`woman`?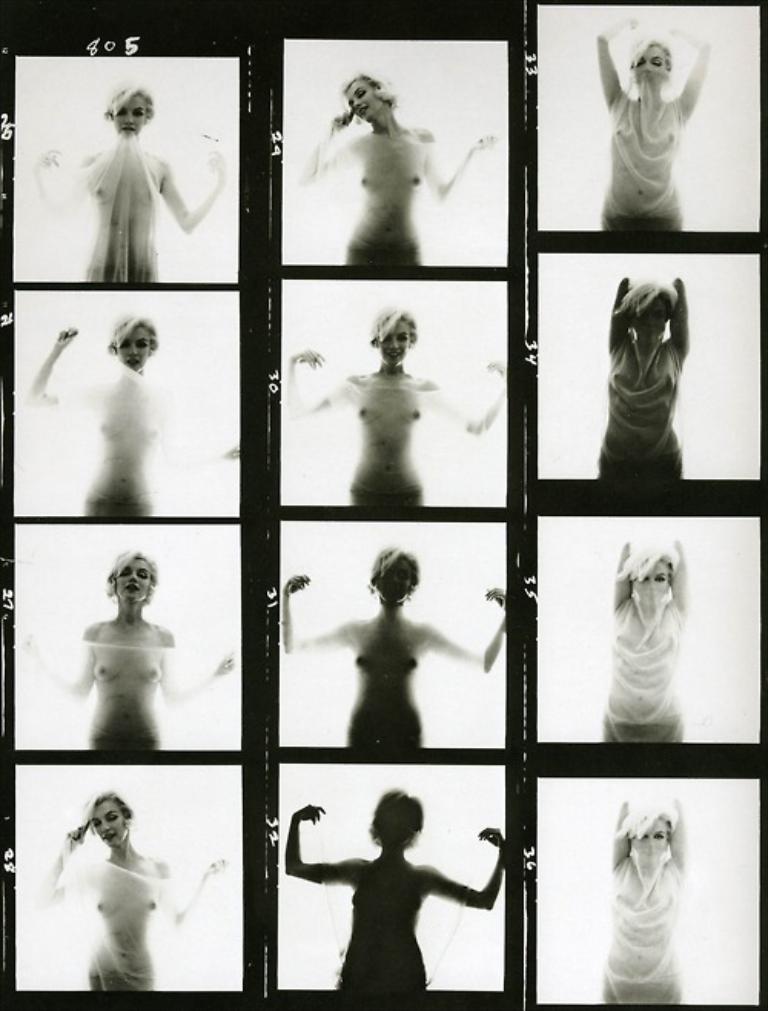
41:776:183:996
